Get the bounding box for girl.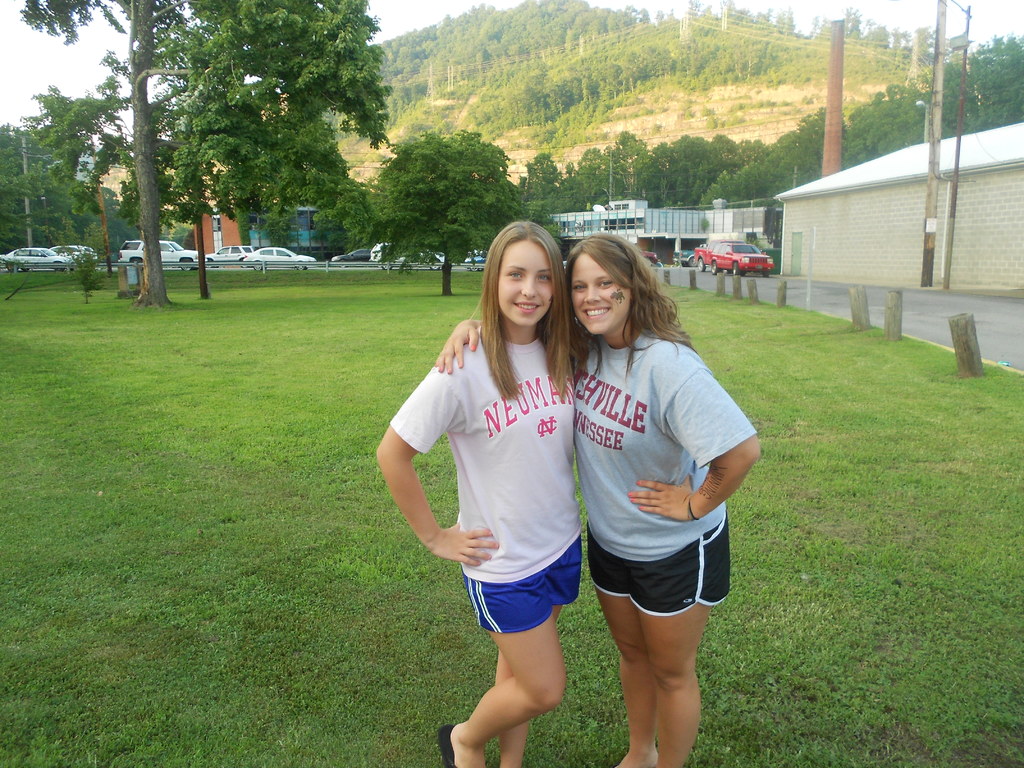
bbox=[433, 233, 765, 767].
